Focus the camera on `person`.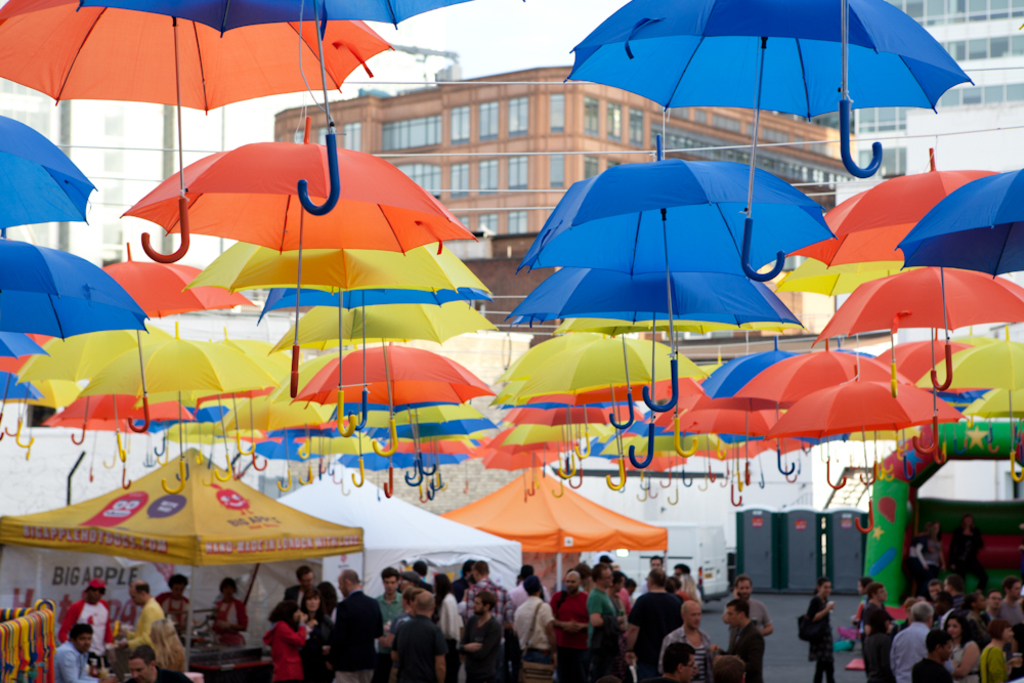
Focus region: <bbox>657, 650, 697, 682</bbox>.
